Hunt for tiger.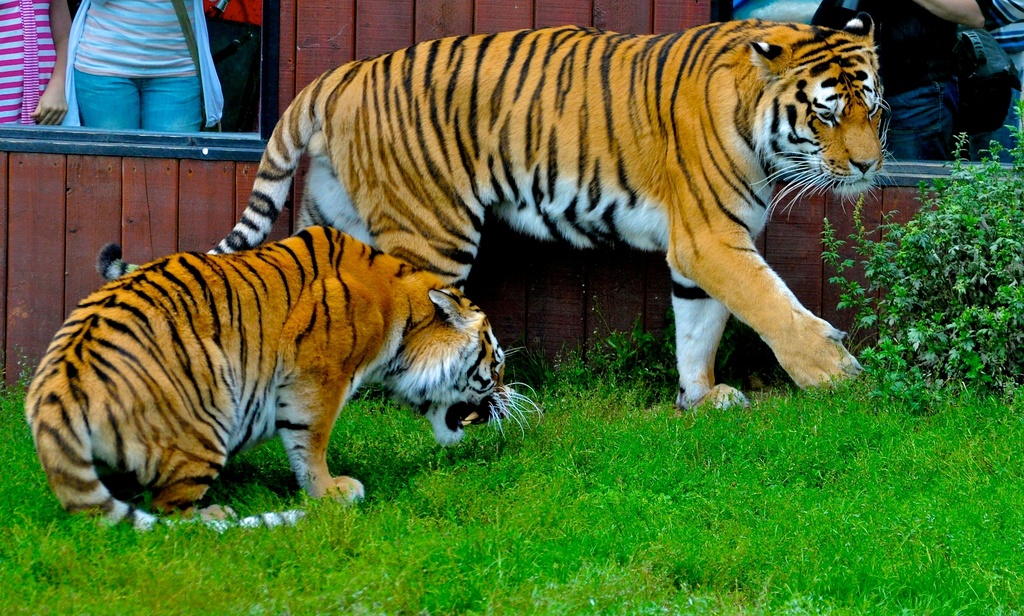
Hunted down at [21,220,545,537].
